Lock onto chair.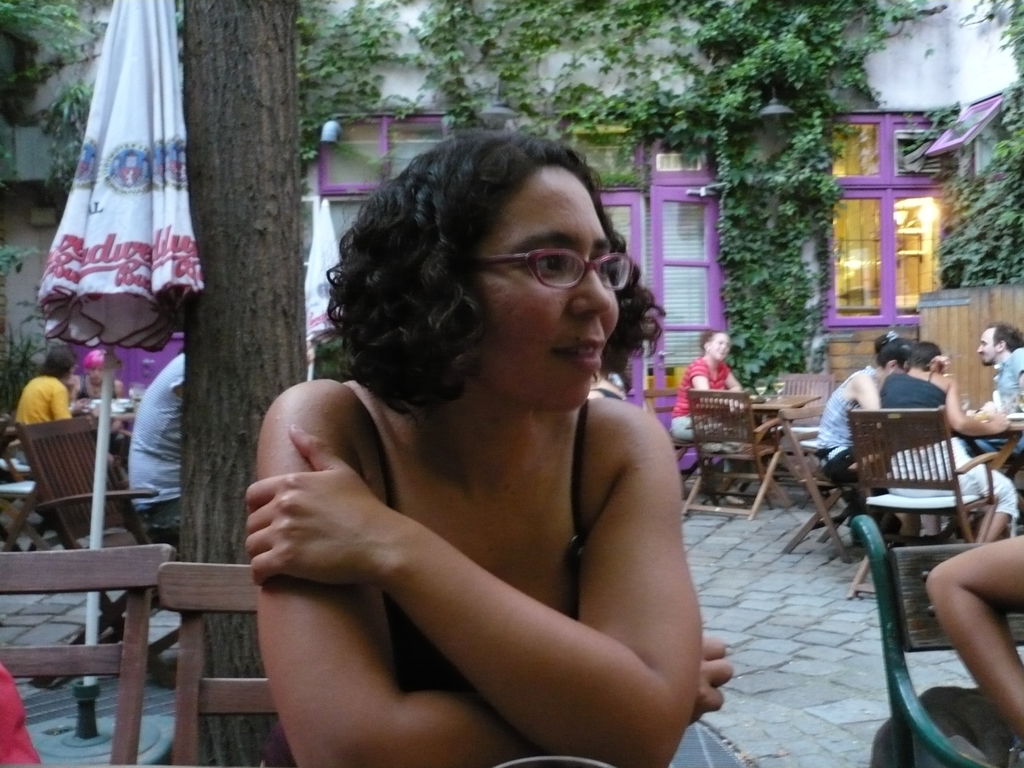
Locked: 679, 390, 792, 520.
